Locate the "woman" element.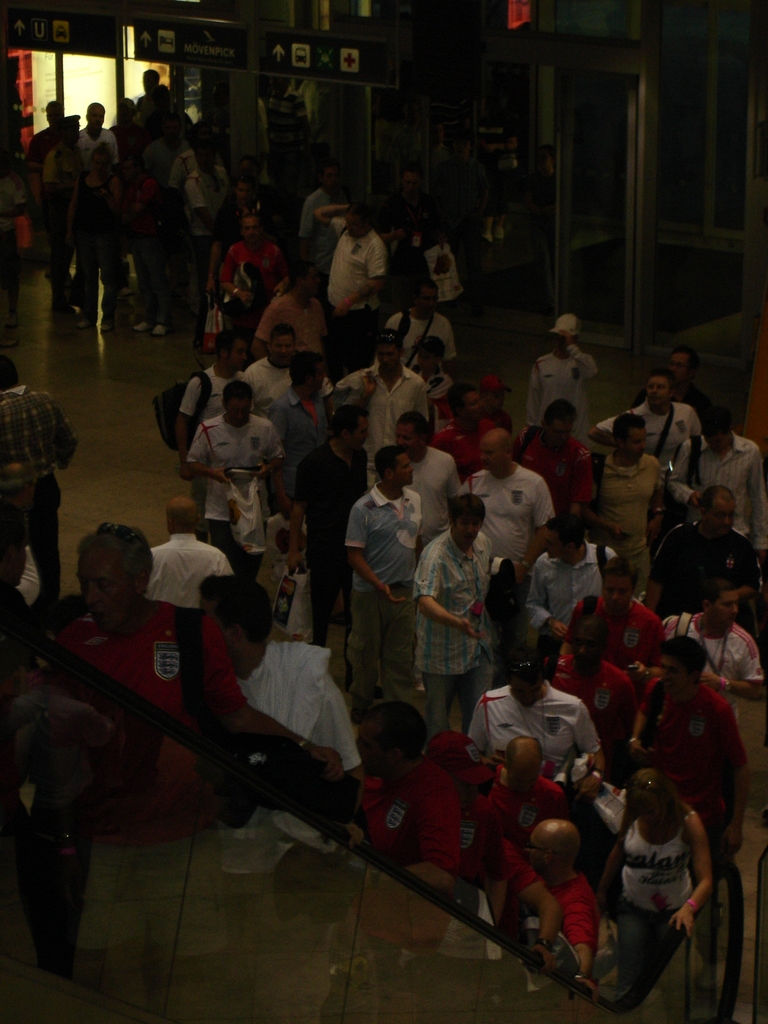
Element bbox: (left=74, top=146, right=124, bottom=324).
